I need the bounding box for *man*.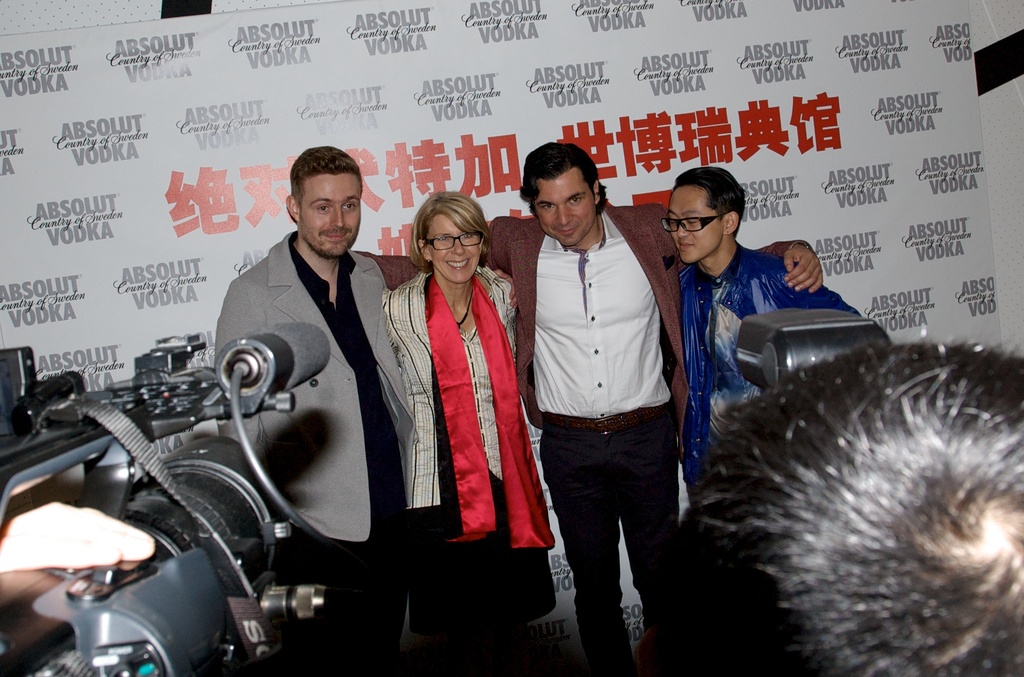
Here it is: (682, 163, 859, 488).
